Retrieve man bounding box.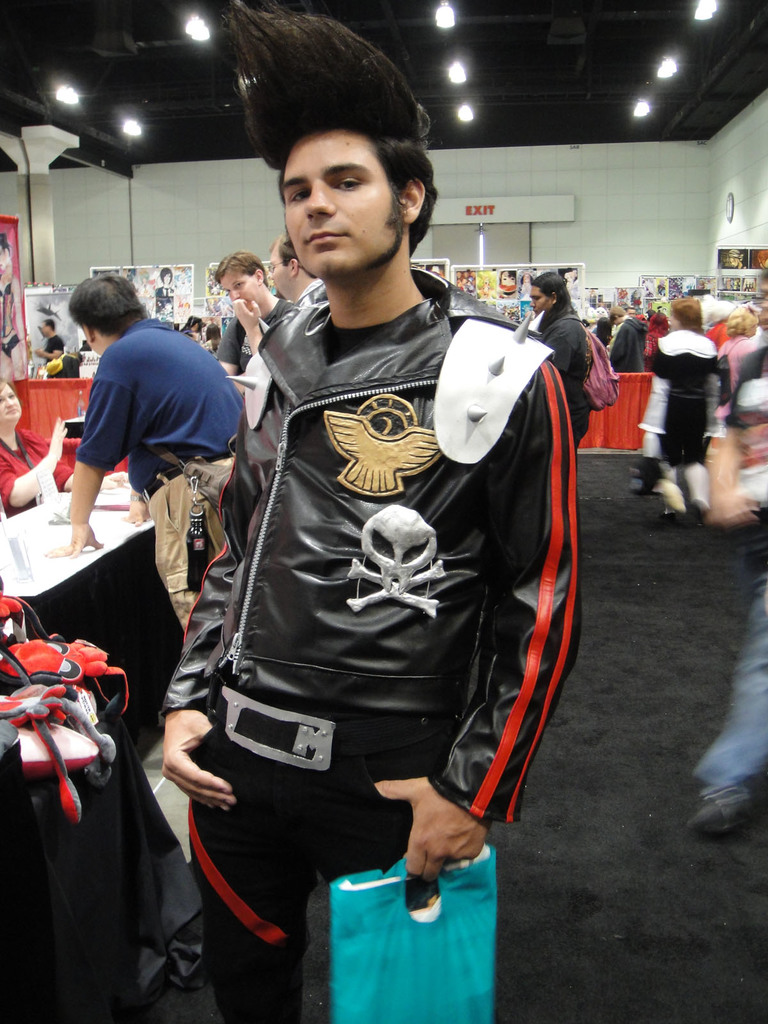
Bounding box: left=0, top=375, right=86, bottom=520.
